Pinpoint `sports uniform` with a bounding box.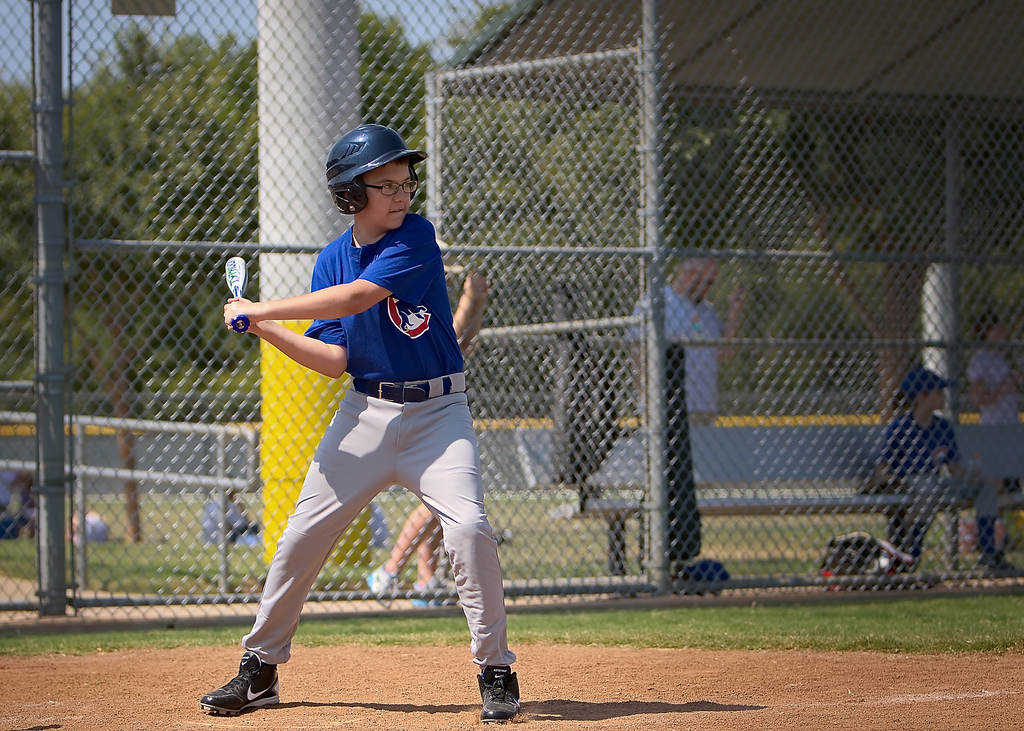
bbox(880, 369, 1023, 578).
